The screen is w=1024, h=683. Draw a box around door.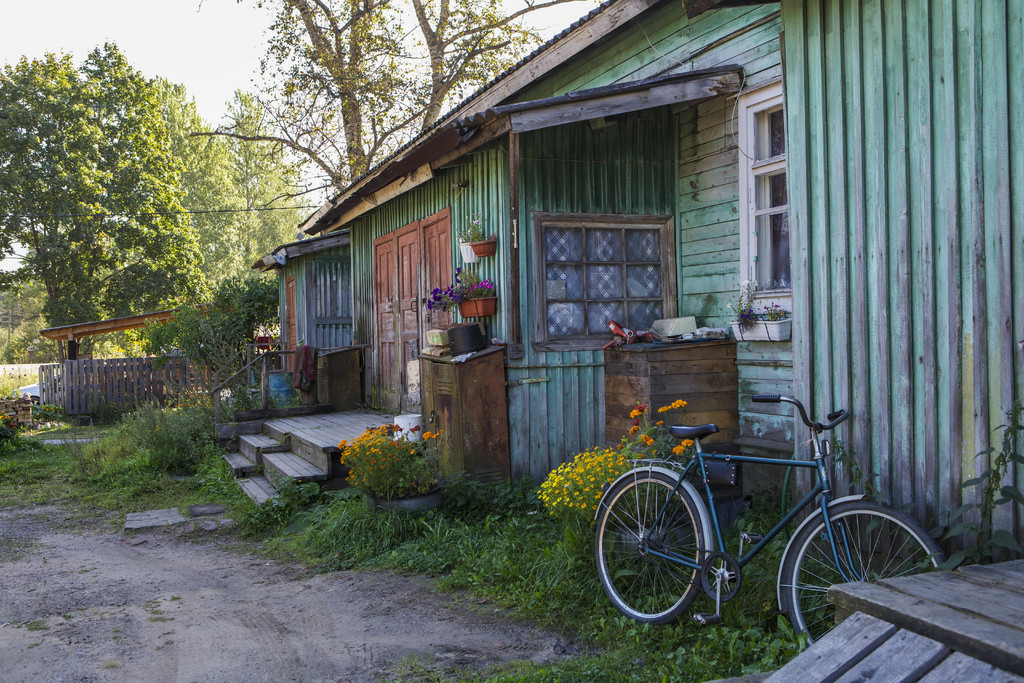
x1=285 y1=278 x2=298 y2=378.
